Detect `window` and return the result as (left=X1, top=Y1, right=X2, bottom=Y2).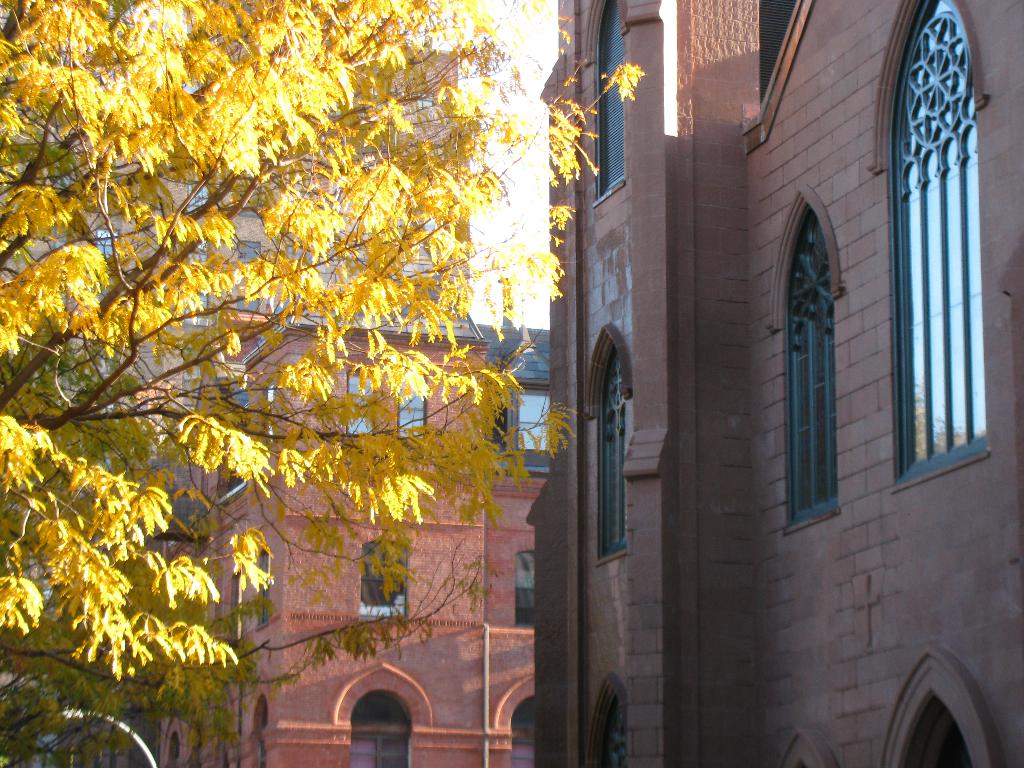
(left=237, top=241, right=255, bottom=265).
